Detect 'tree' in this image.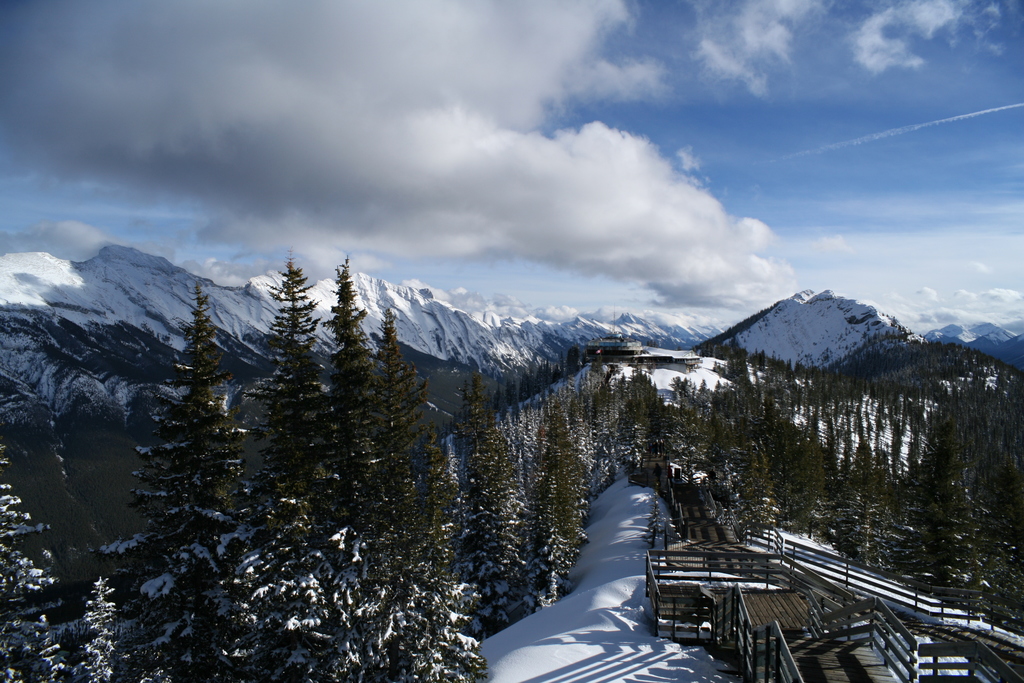
Detection: box(729, 450, 776, 536).
